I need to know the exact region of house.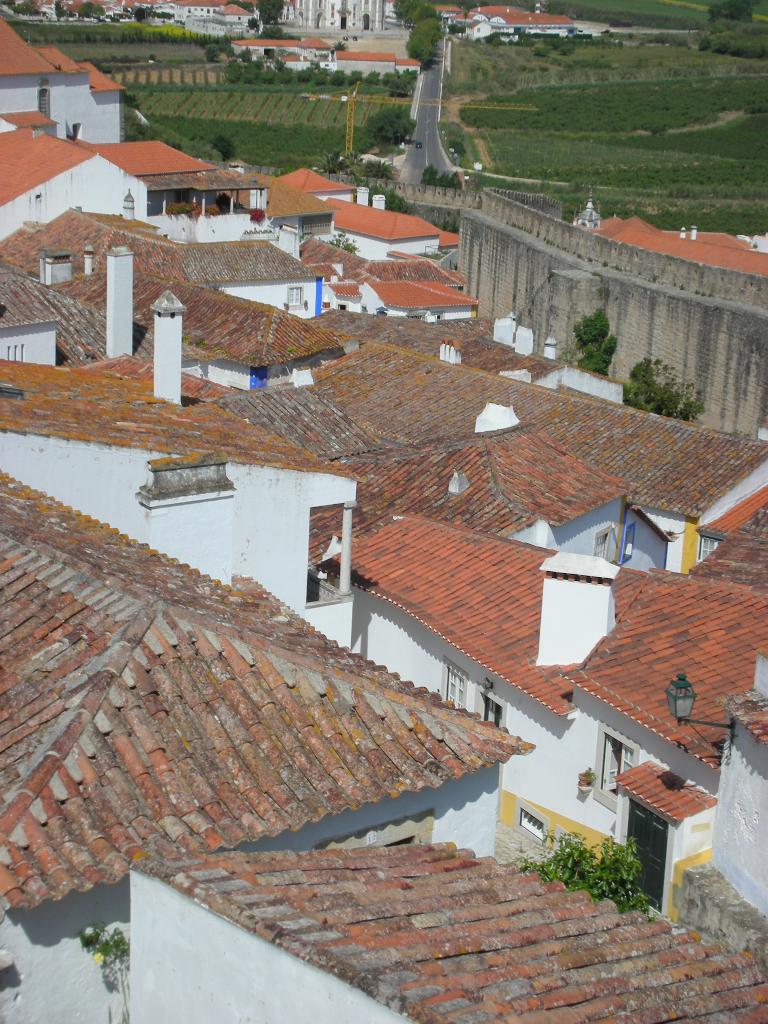
Region: {"x1": 431, "y1": 308, "x2": 544, "y2": 363}.
